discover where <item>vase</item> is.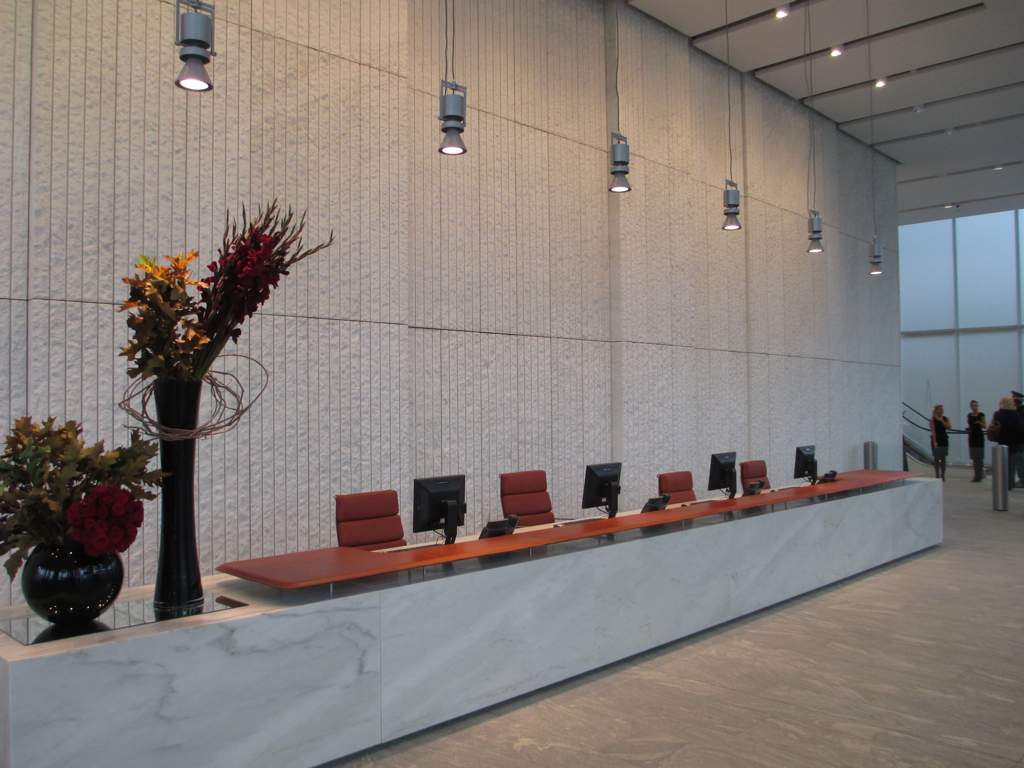
Discovered at 20 535 126 628.
